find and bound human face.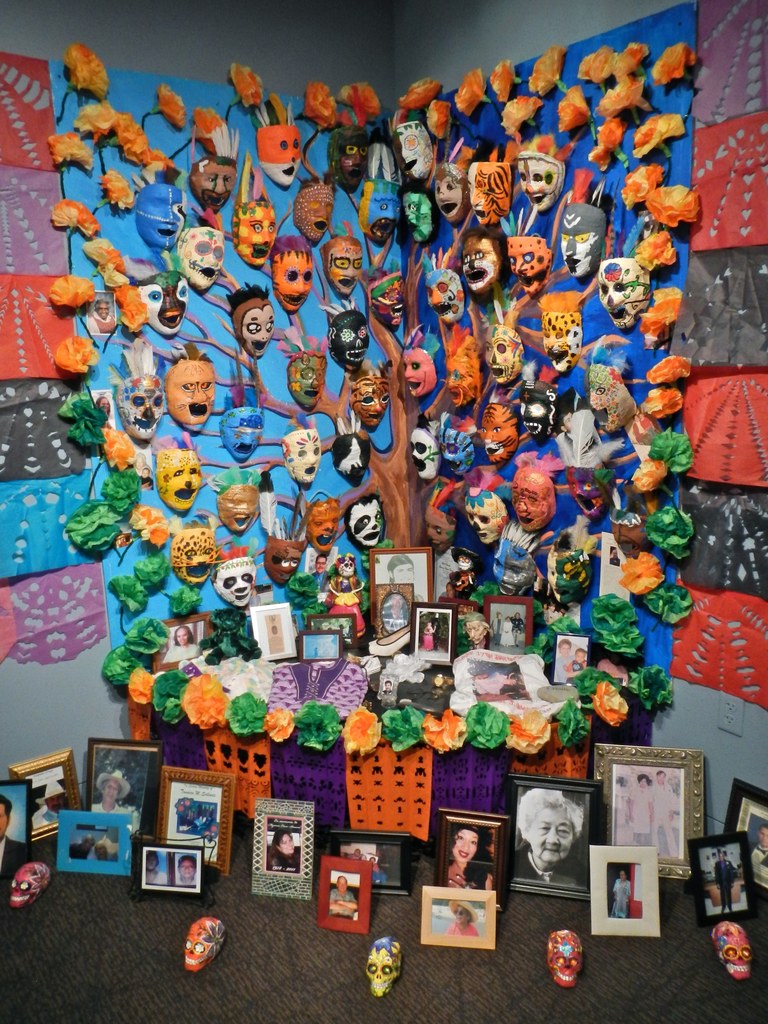
Bound: x1=175, y1=625, x2=186, y2=648.
